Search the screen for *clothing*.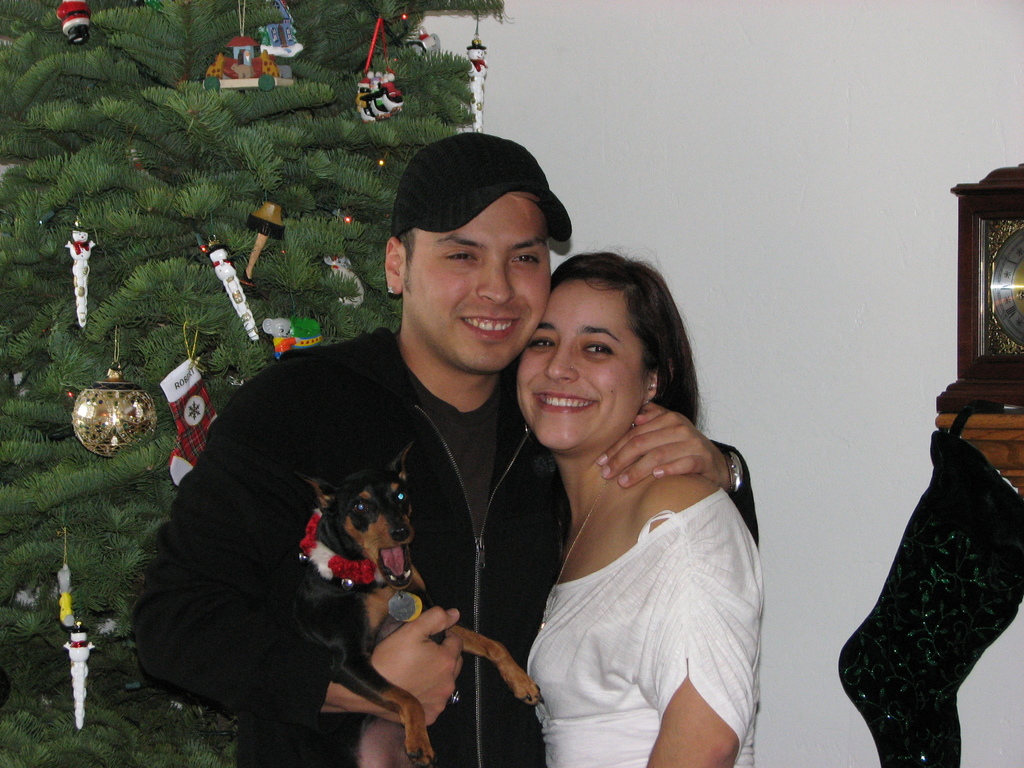
Found at 127,328,762,767.
